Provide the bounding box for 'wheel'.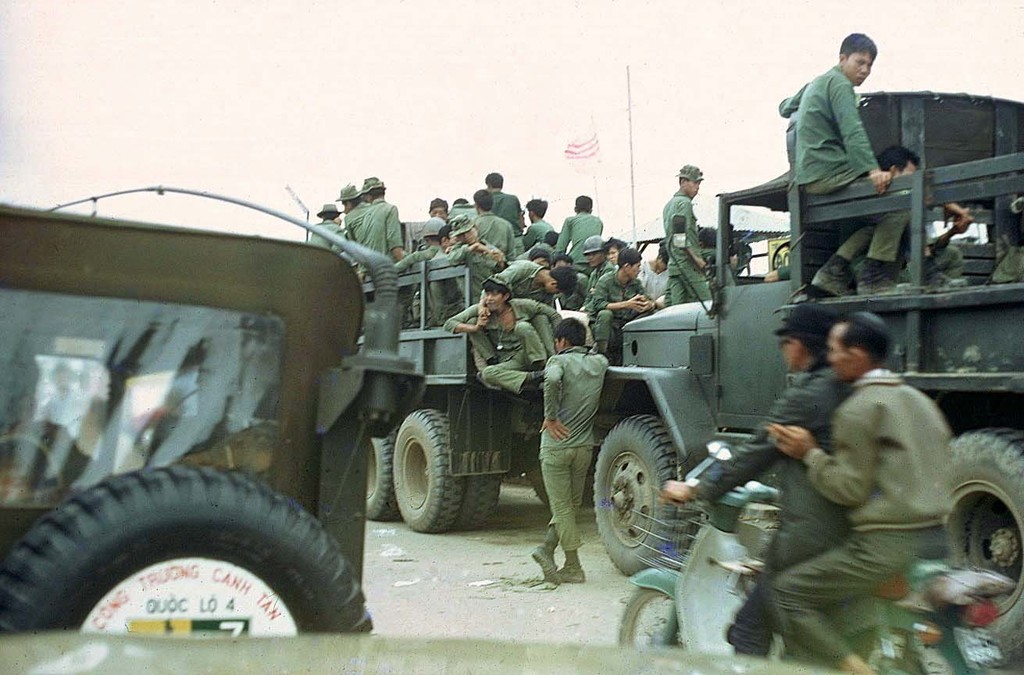
(x1=773, y1=241, x2=790, y2=269).
